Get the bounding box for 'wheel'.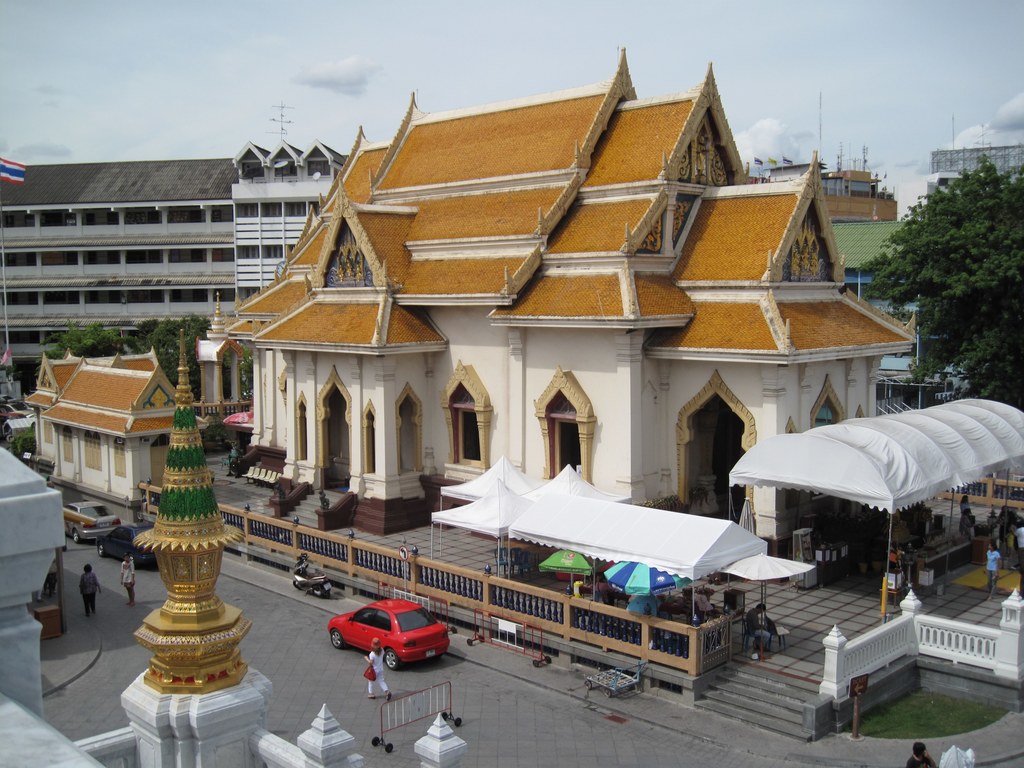
468, 639, 474, 646.
